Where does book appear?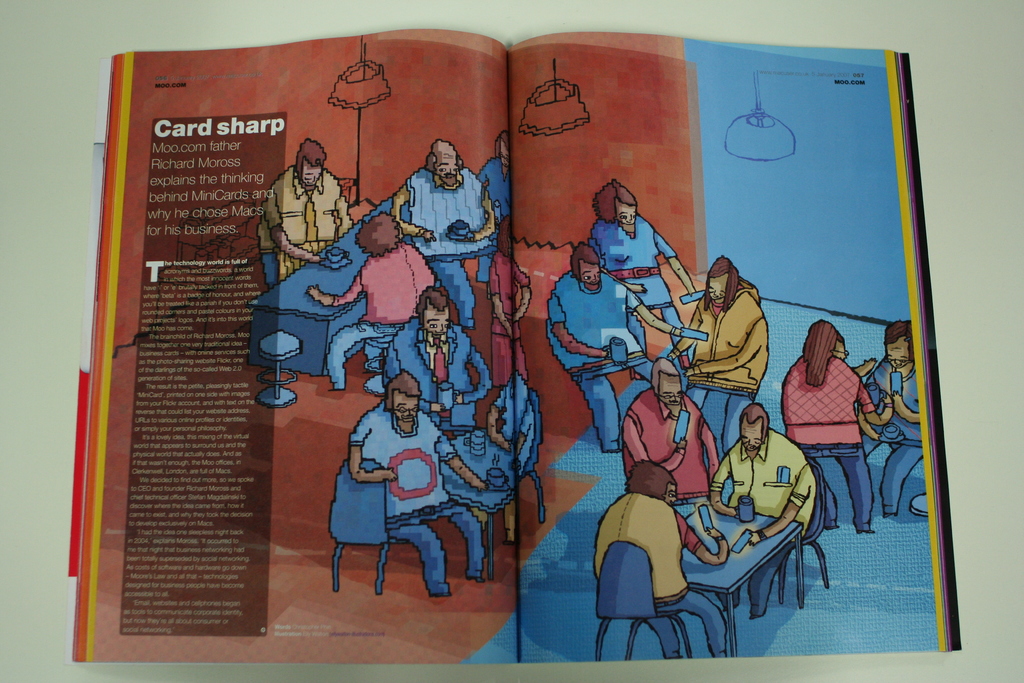
Appears at 73,0,872,670.
